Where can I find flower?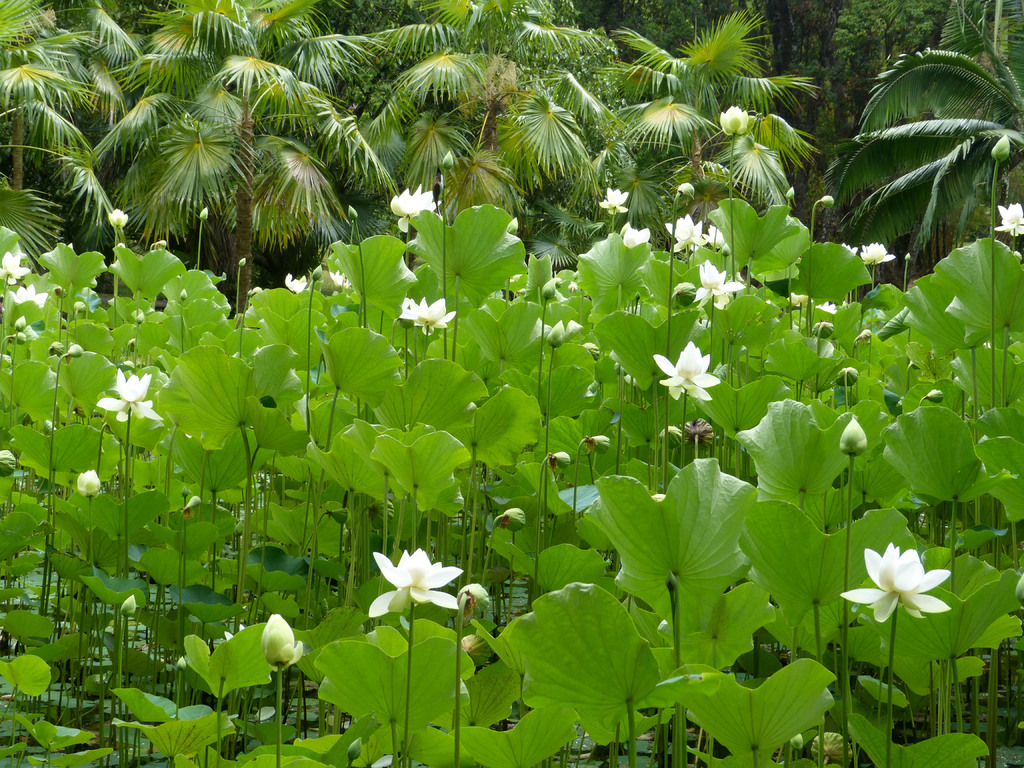
You can find it at x1=599, y1=188, x2=630, y2=210.
